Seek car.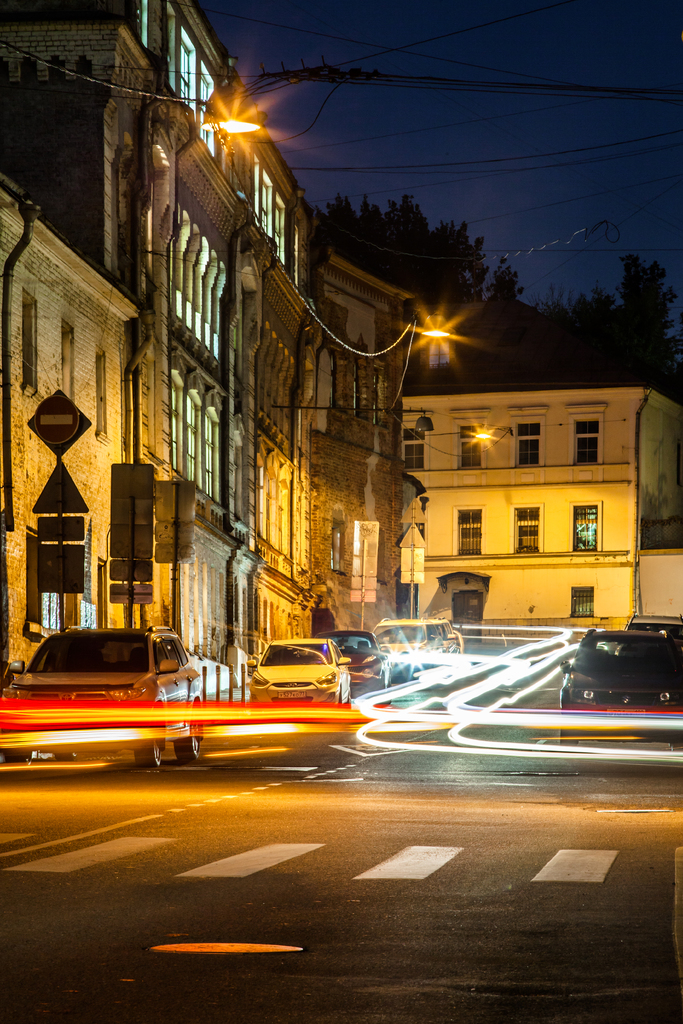
(x1=543, y1=615, x2=678, y2=744).
